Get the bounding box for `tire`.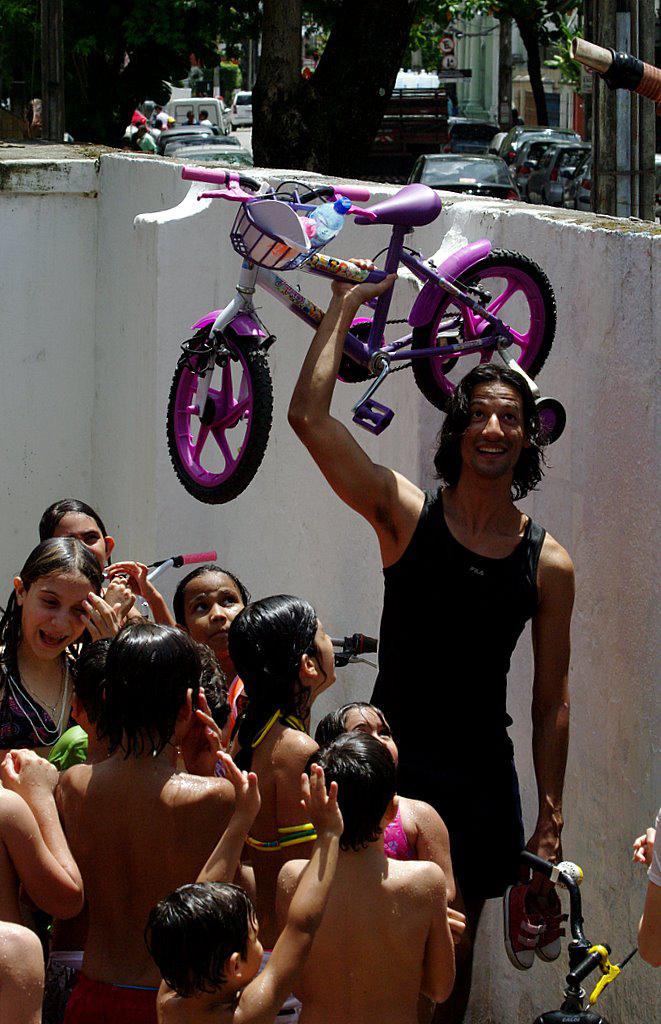
{"x1": 160, "y1": 328, "x2": 279, "y2": 507}.
